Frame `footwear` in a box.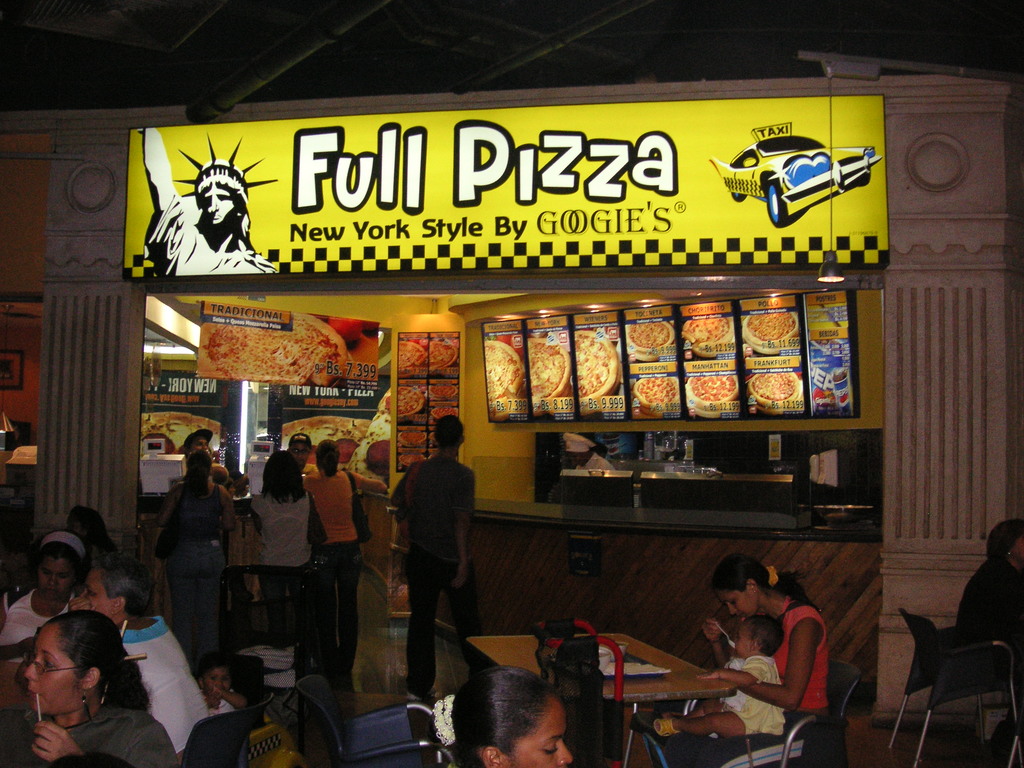
crop(651, 717, 680, 737).
